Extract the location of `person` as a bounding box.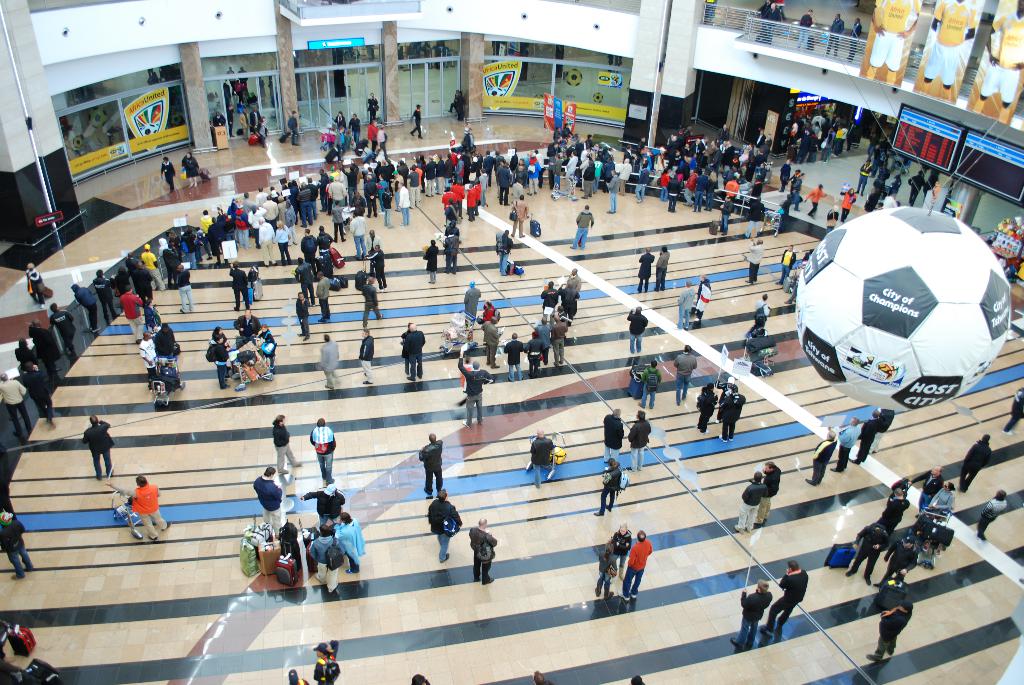
rect(410, 105, 425, 139).
